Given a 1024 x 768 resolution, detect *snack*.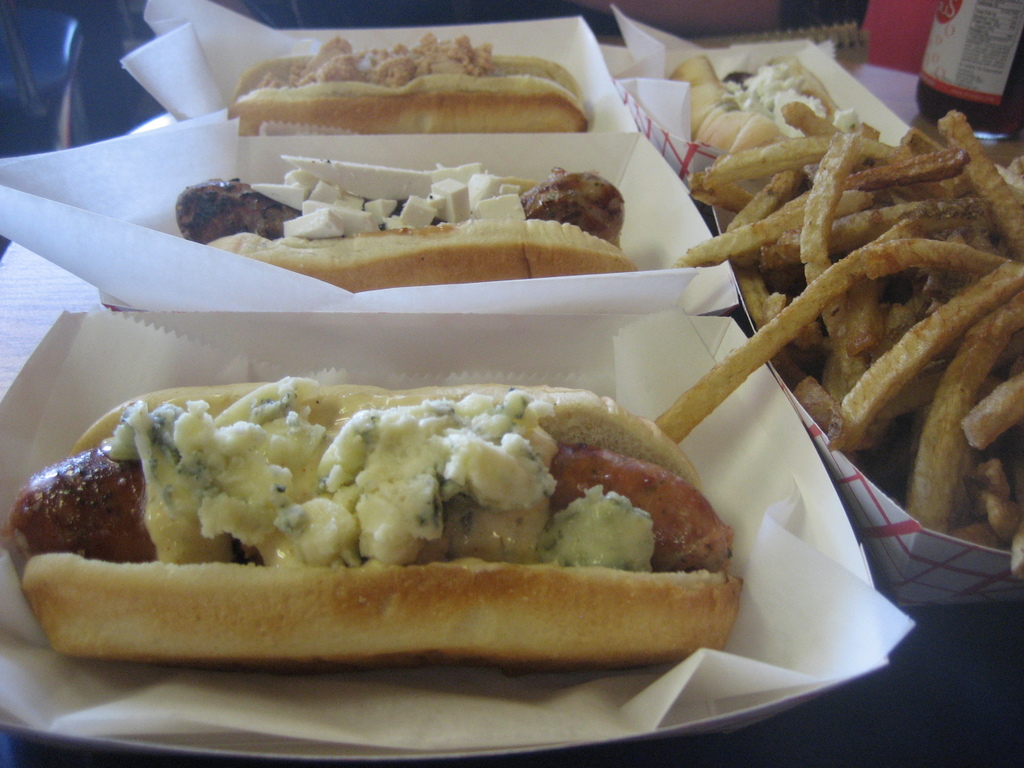
left=8, top=376, right=743, bottom=667.
